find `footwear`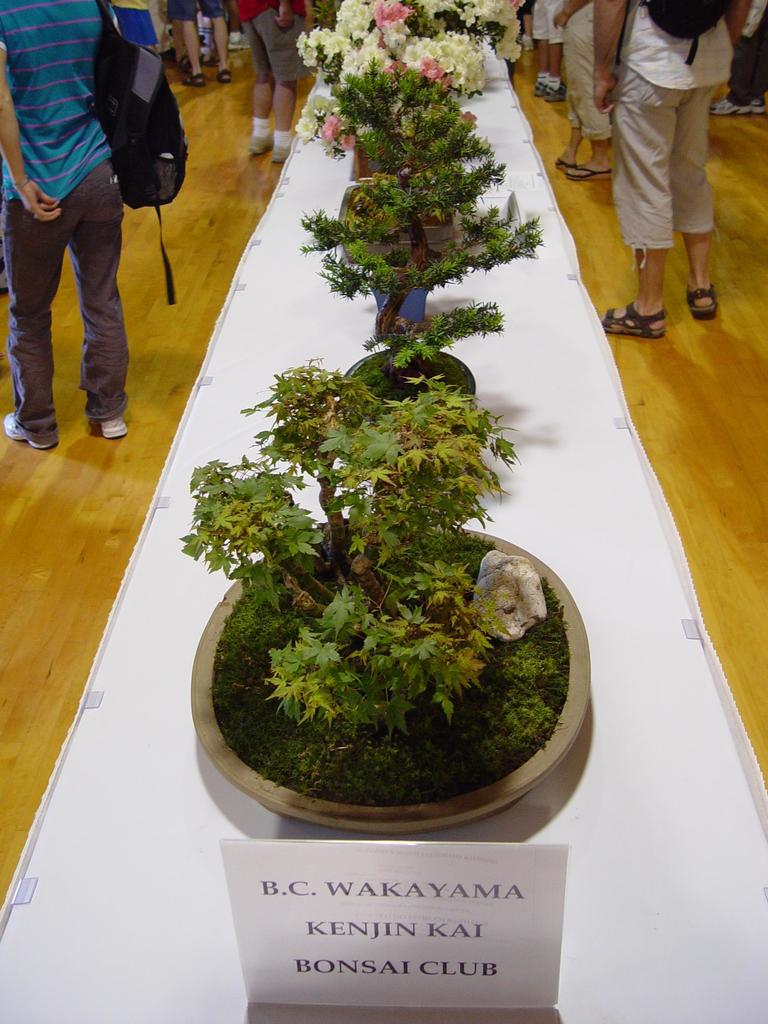
detection(522, 33, 538, 54)
